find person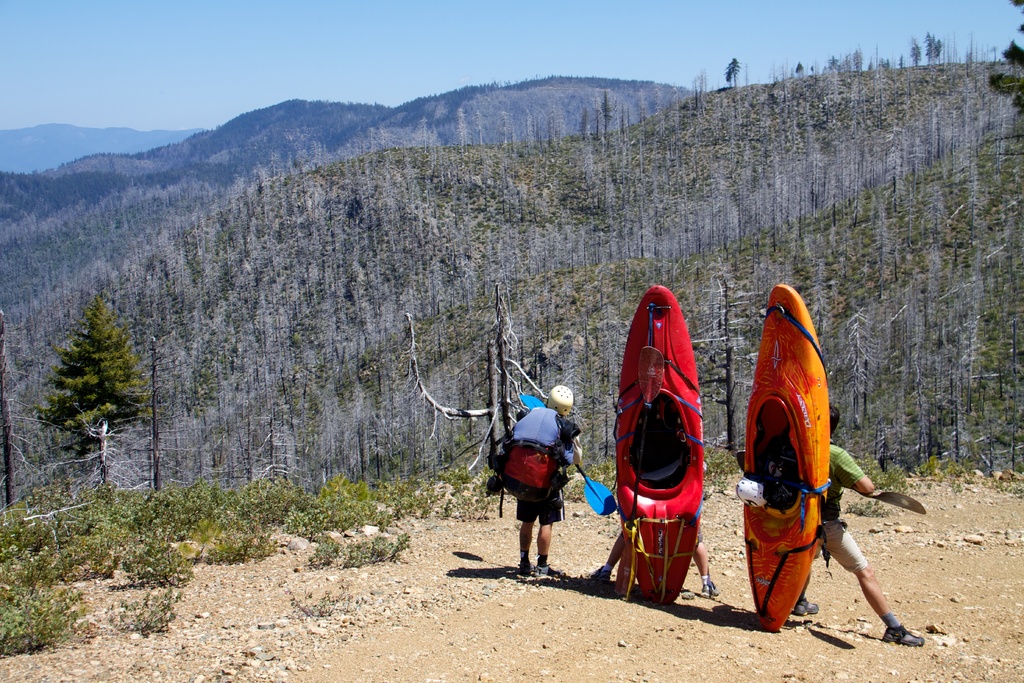
pyautogui.locateOnScreen(496, 360, 581, 586)
